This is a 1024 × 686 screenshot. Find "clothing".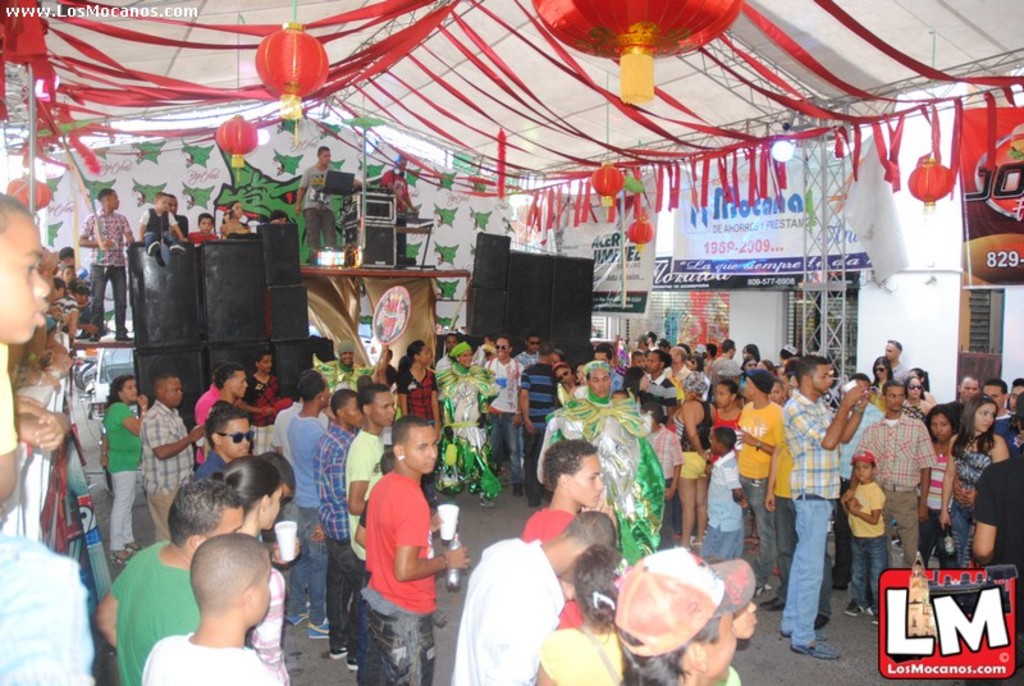
Bounding box: (289,404,332,619).
